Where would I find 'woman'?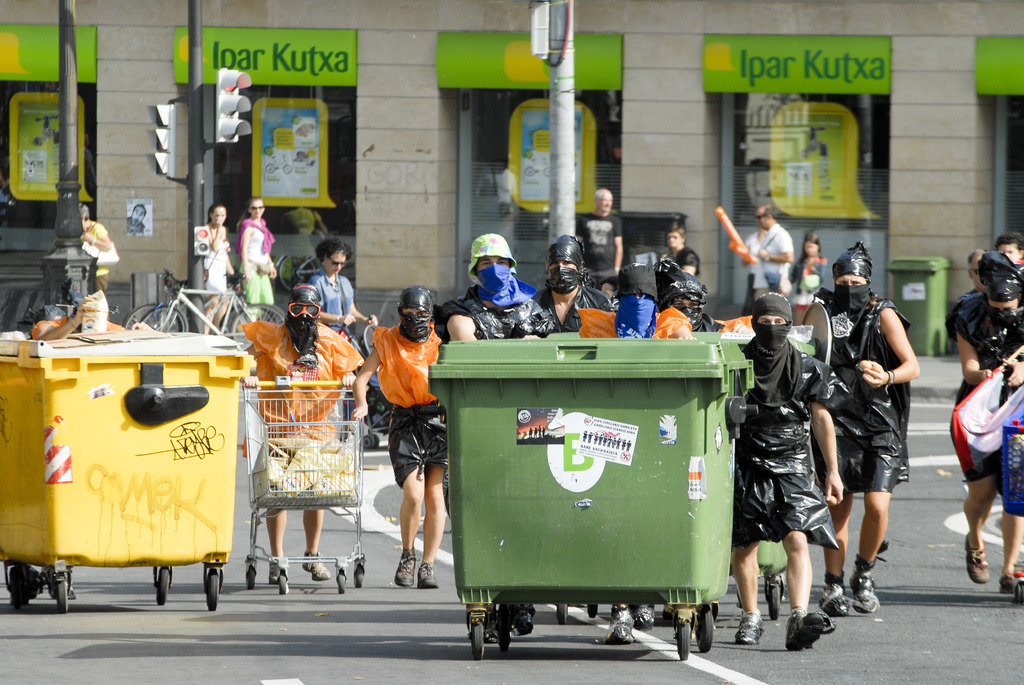
At left=234, top=196, right=273, bottom=320.
